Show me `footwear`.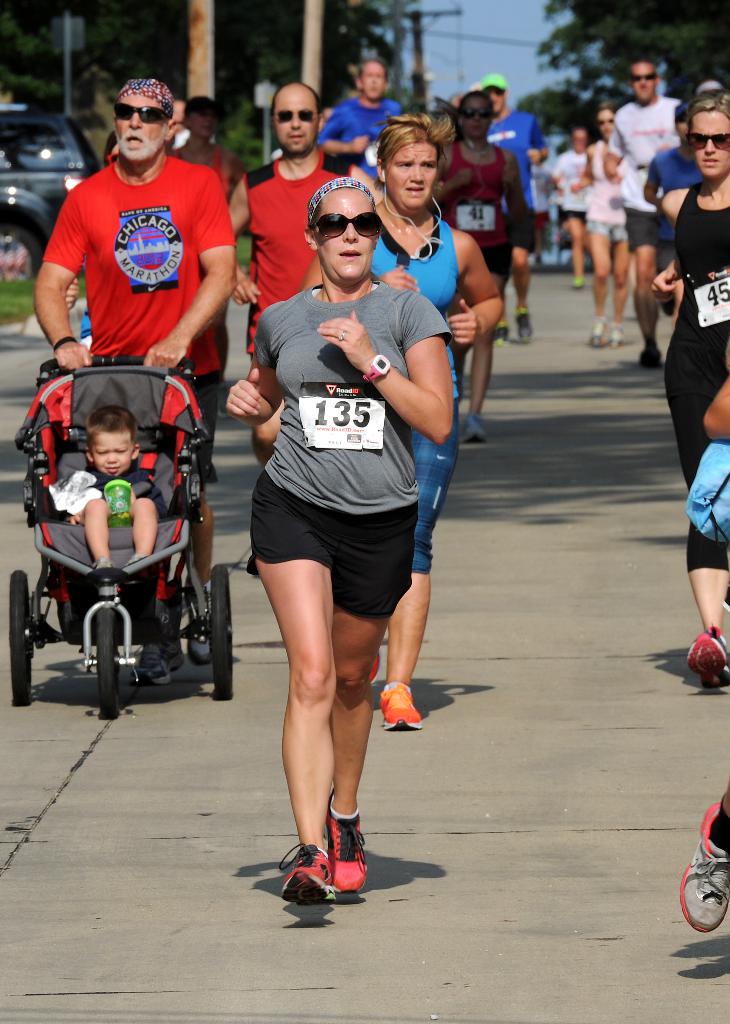
`footwear` is here: detection(683, 626, 729, 691).
